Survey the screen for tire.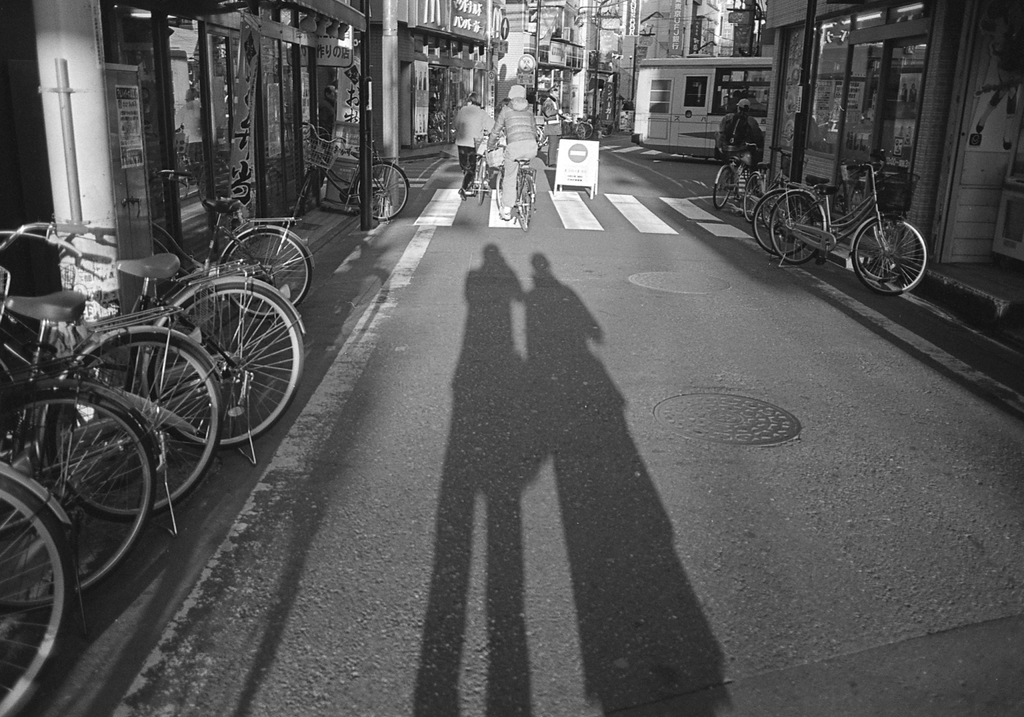
Survey found: bbox=(762, 192, 778, 230).
